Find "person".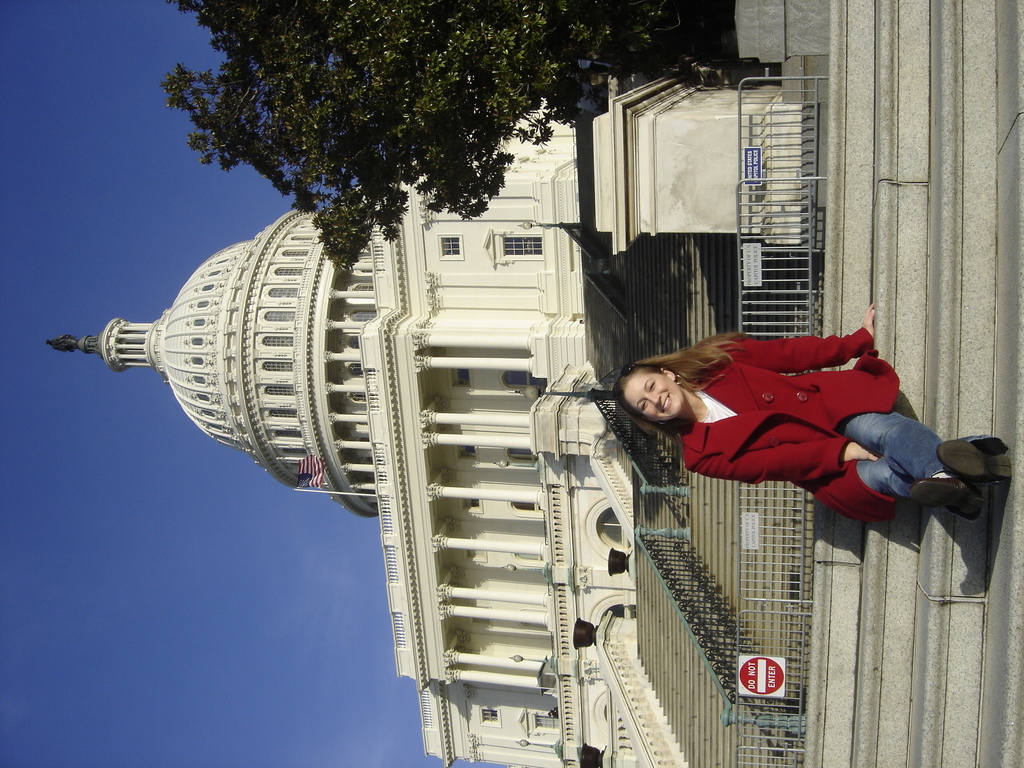
box(623, 302, 934, 566).
